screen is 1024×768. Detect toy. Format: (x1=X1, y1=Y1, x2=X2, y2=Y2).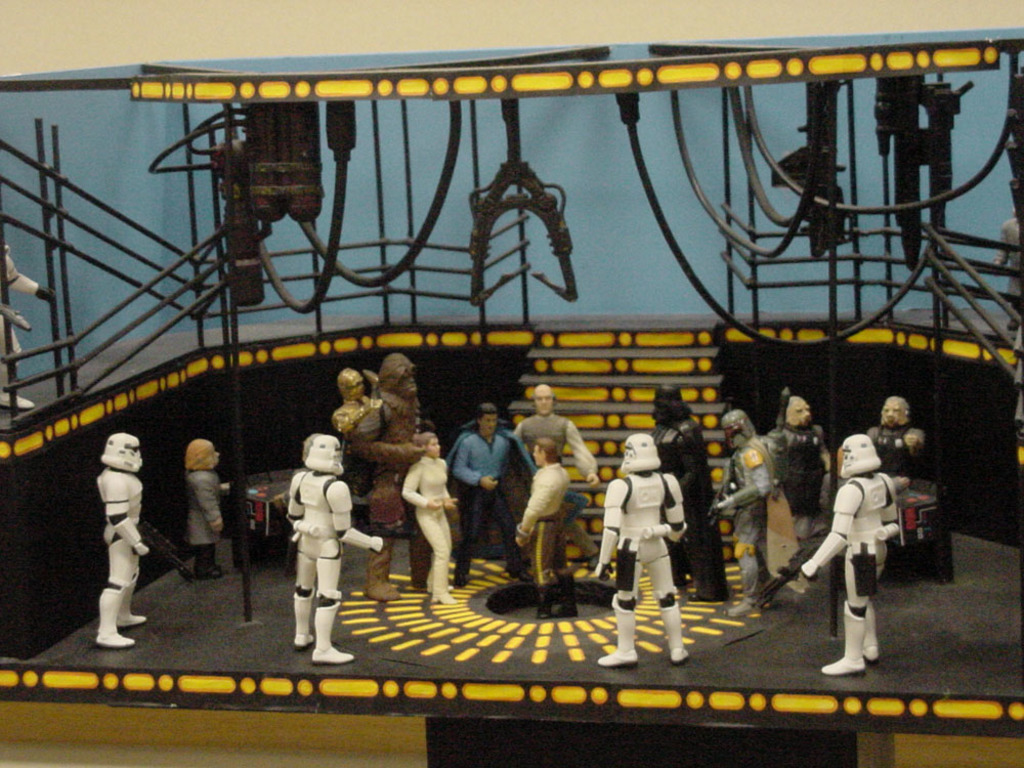
(x1=400, y1=440, x2=458, y2=602).
